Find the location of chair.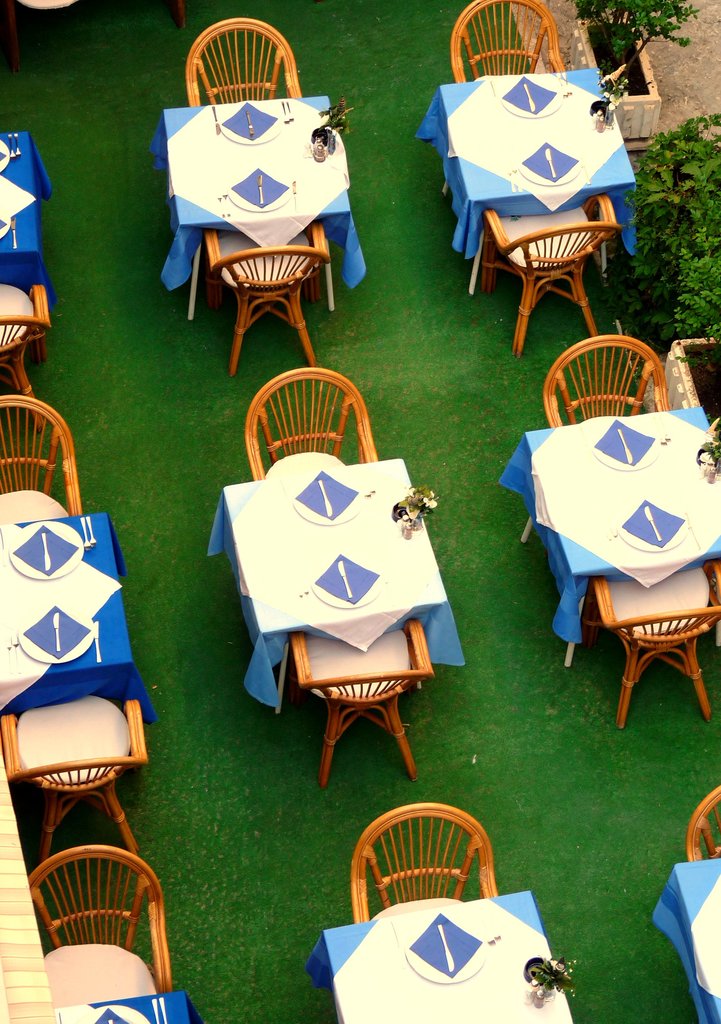
Location: <region>0, 392, 81, 525</region>.
